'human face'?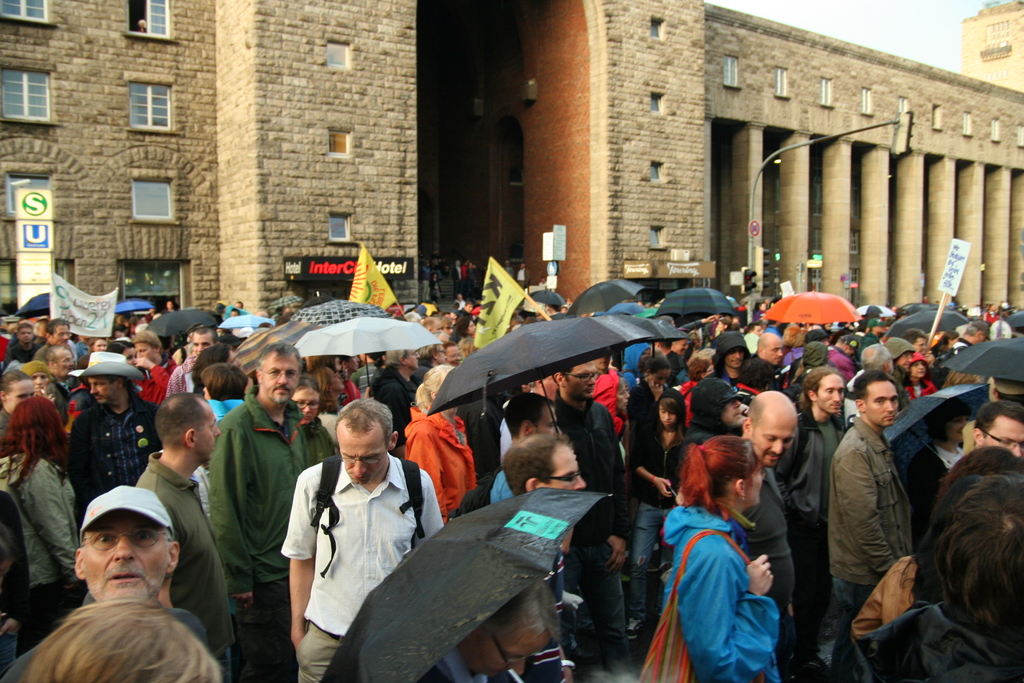
bbox=(897, 352, 910, 368)
